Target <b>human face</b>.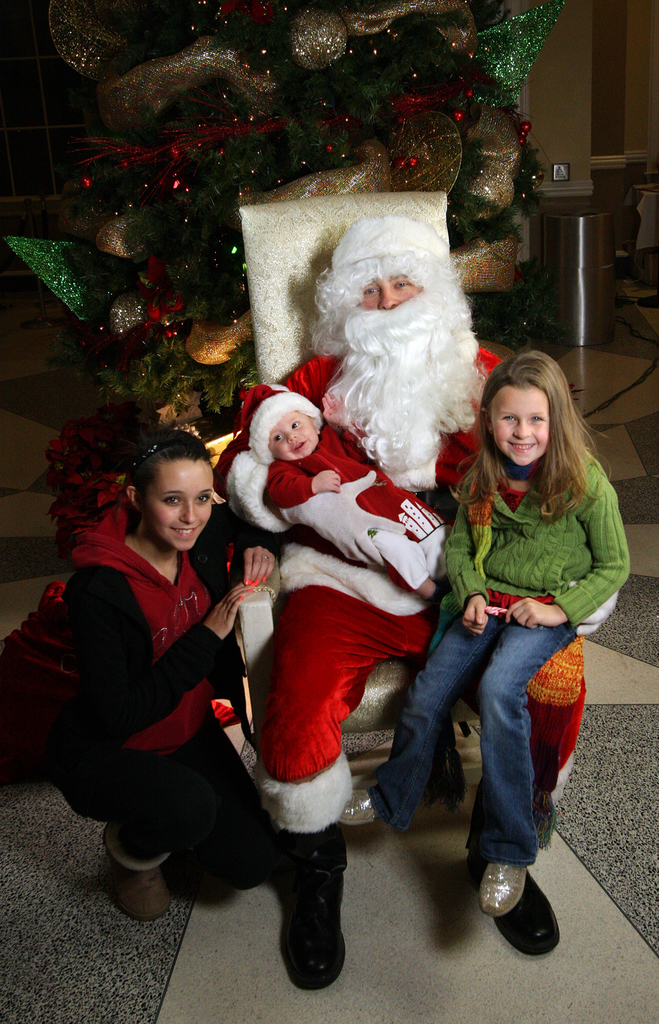
Target region: l=482, t=380, r=555, b=466.
